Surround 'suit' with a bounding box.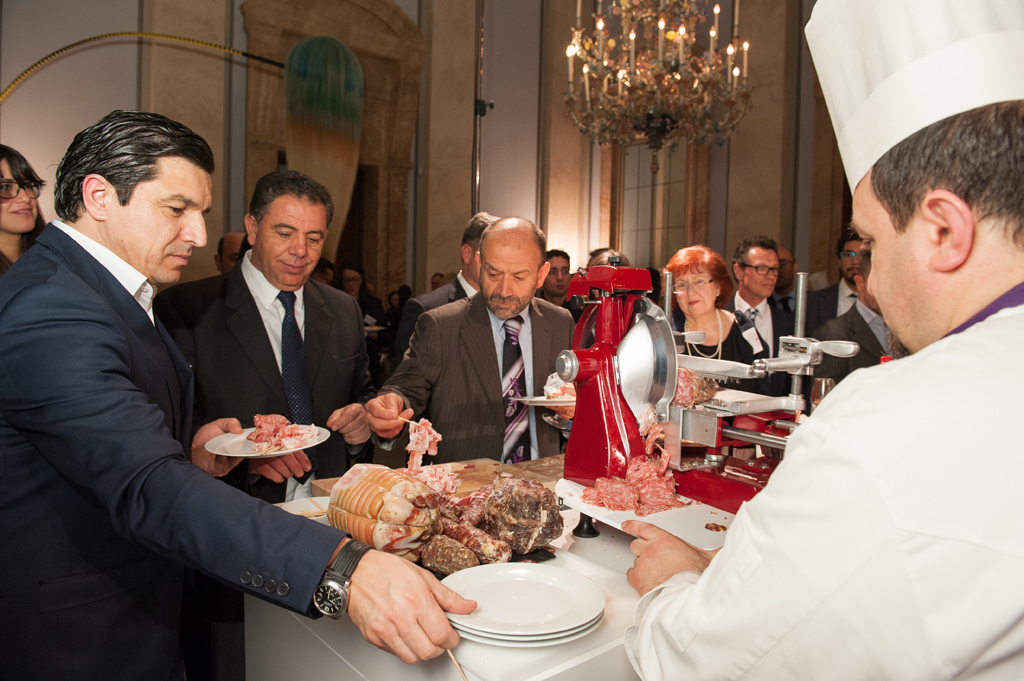
l=385, t=269, r=480, b=372.
